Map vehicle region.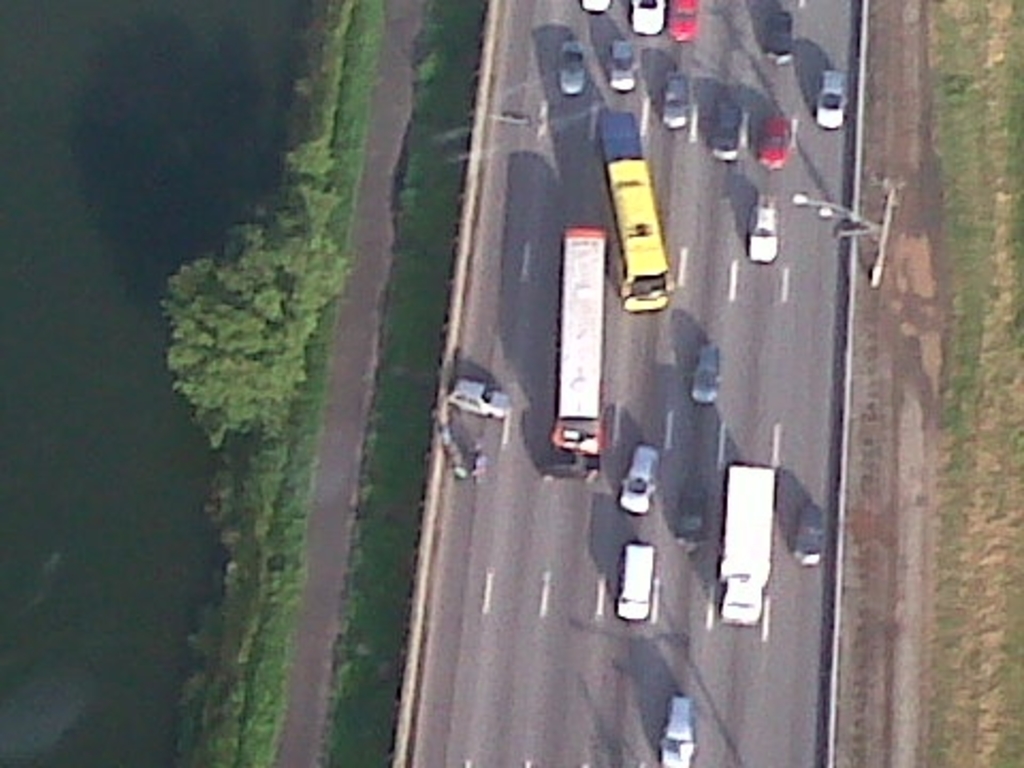
Mapped to bbox=(606, 32, 644, 92).
